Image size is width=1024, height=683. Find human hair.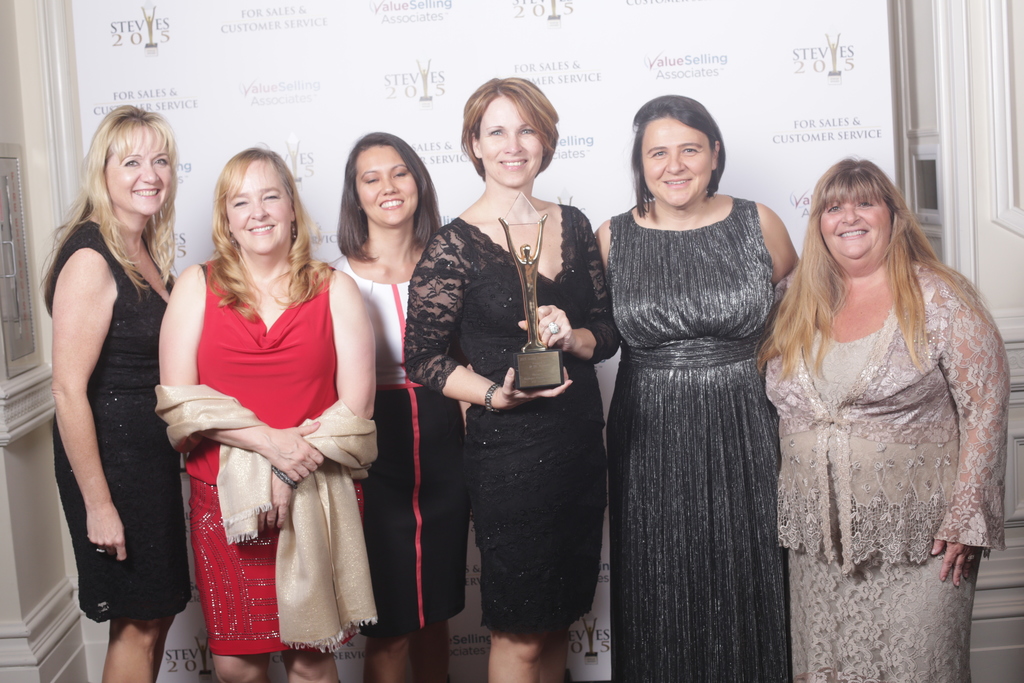
[754,156,997,388].
